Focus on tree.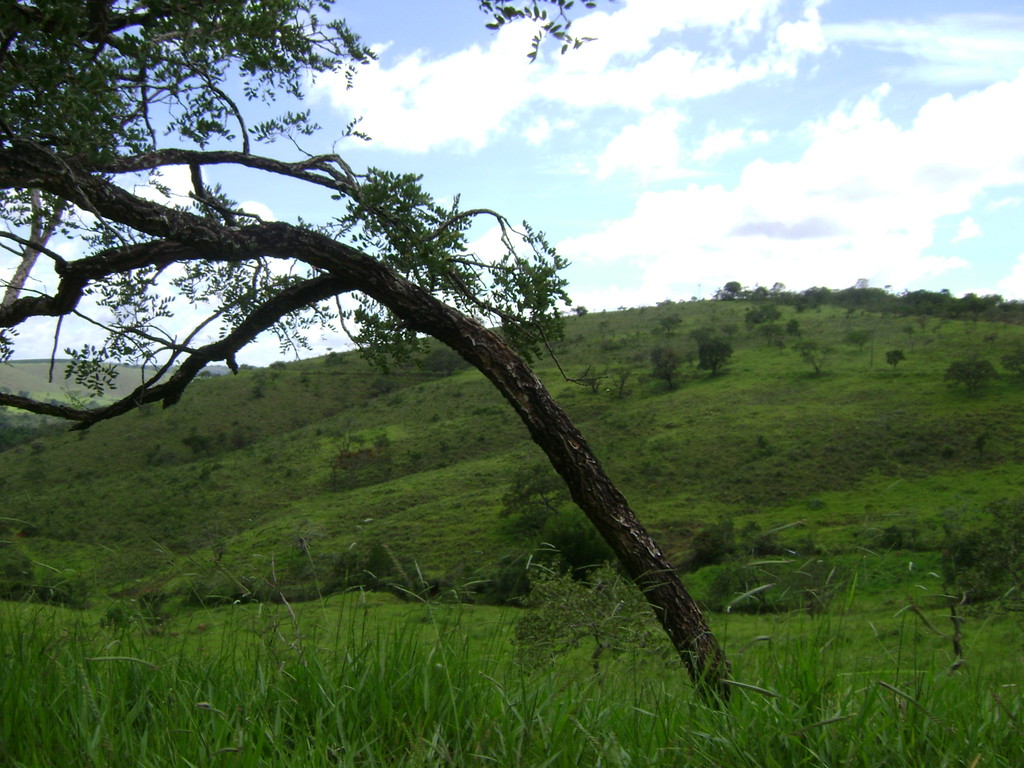
Focused at left=935, top=360, right=999, bottom=392.
